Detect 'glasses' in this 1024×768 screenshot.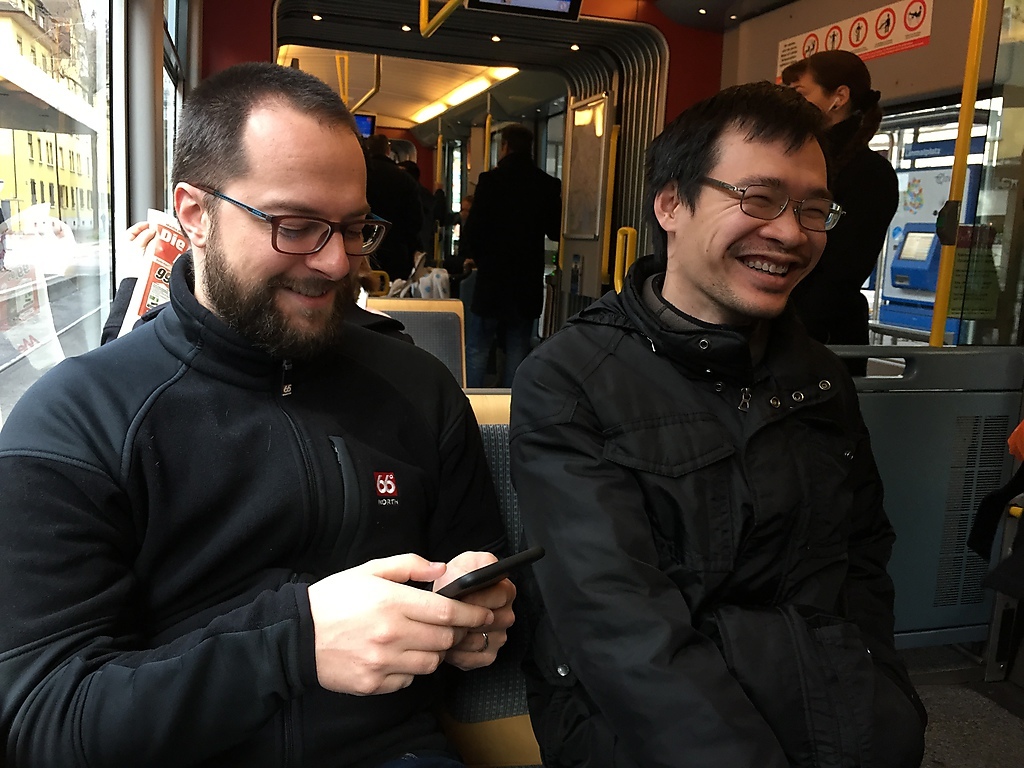
Detection: x1=696 y1=172 x2=848 y2=233.
